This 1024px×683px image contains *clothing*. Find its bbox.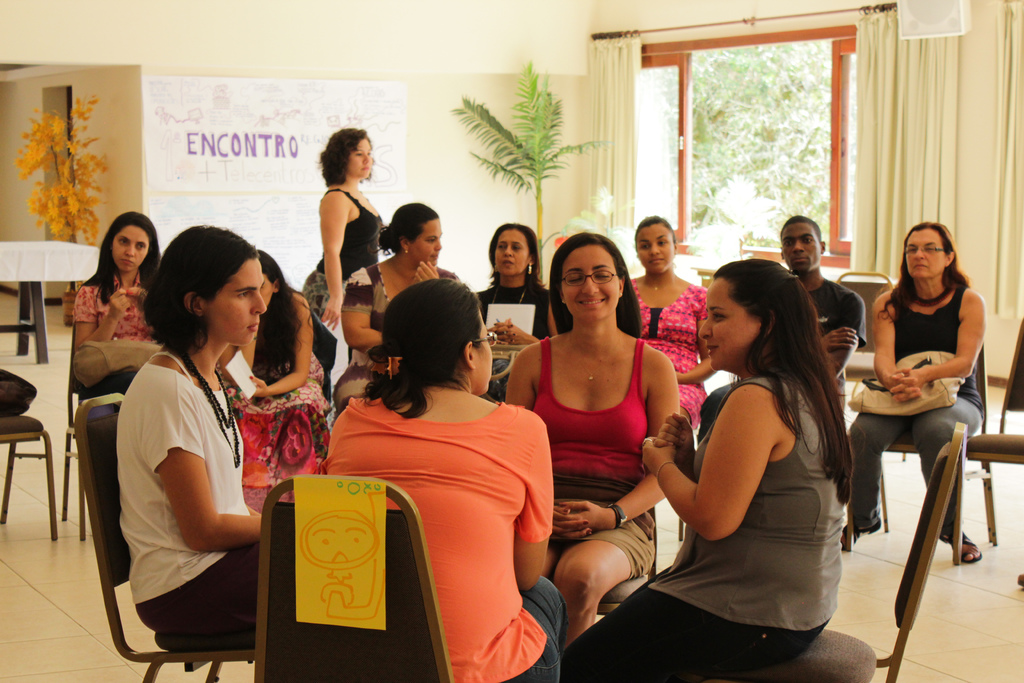
region(696, 276, 865, 448).
